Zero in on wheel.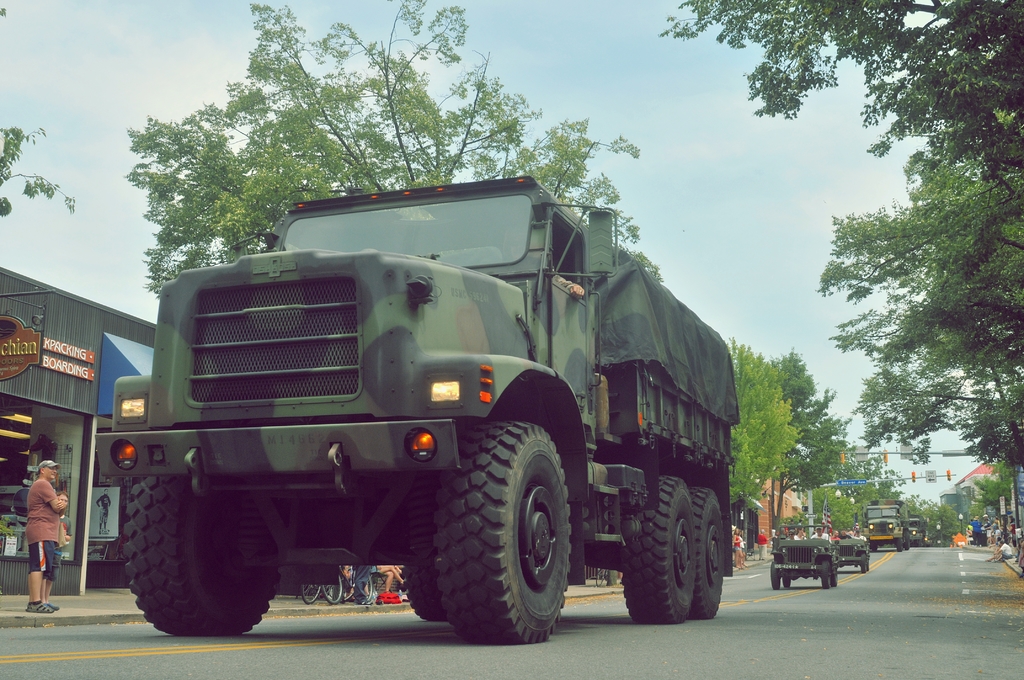
Zeroed in: x1=356, y1=579, x2=372, y2=605.
